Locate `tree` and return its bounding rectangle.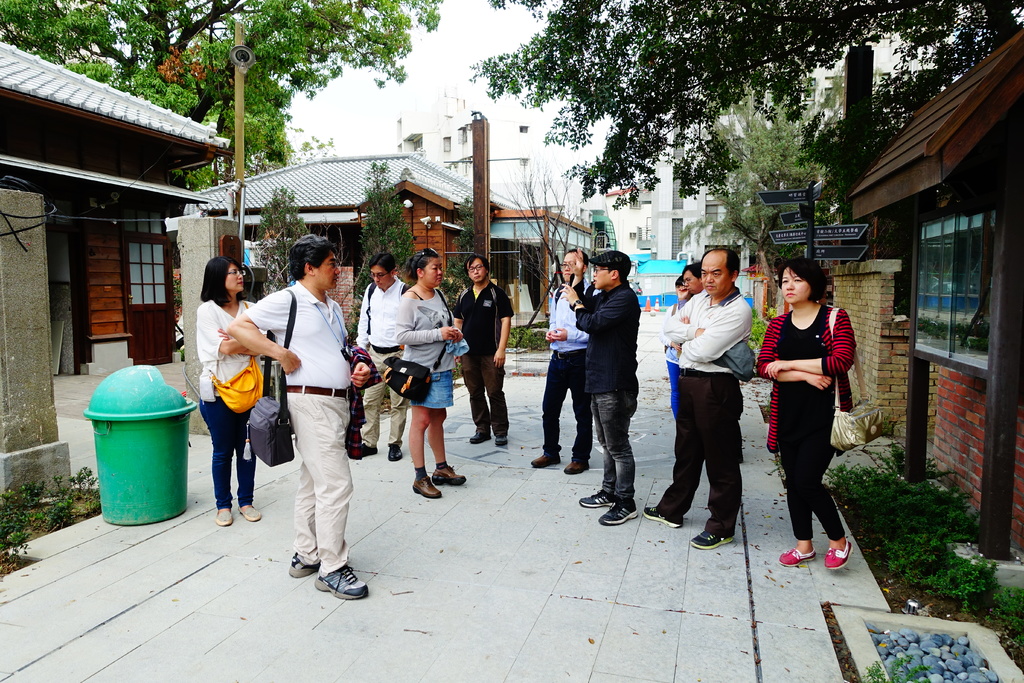
rect(476, 0, 1023, 220).
